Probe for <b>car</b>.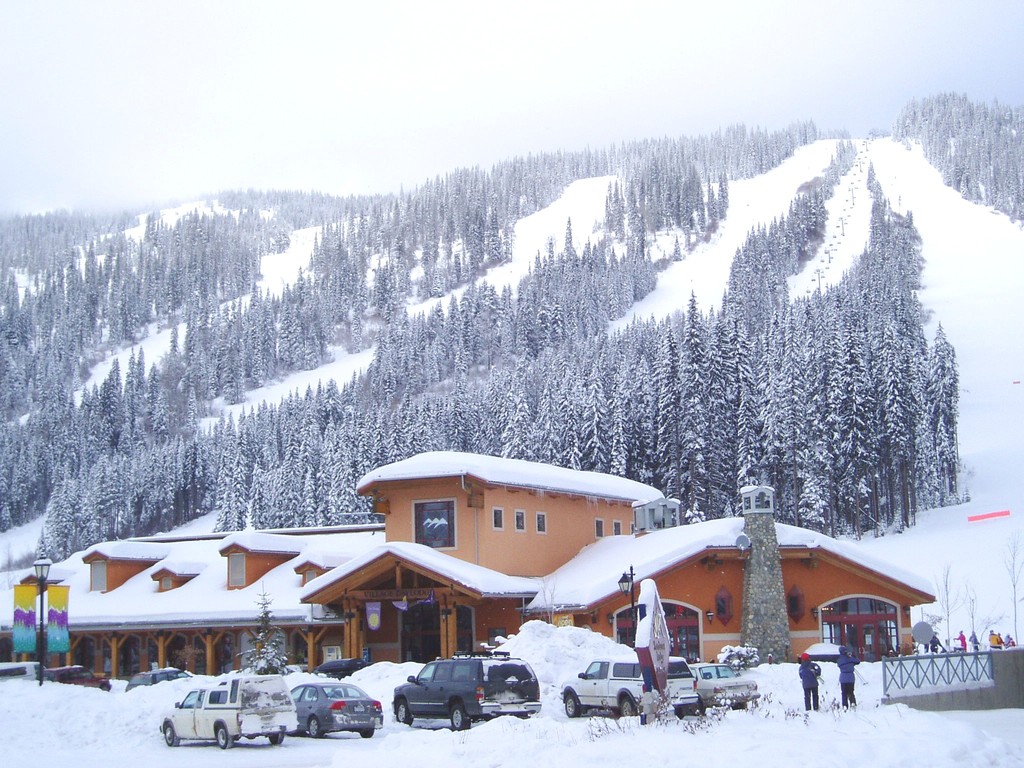
Probe result: (x1=310, y1=658, x2=371, y2=676).
